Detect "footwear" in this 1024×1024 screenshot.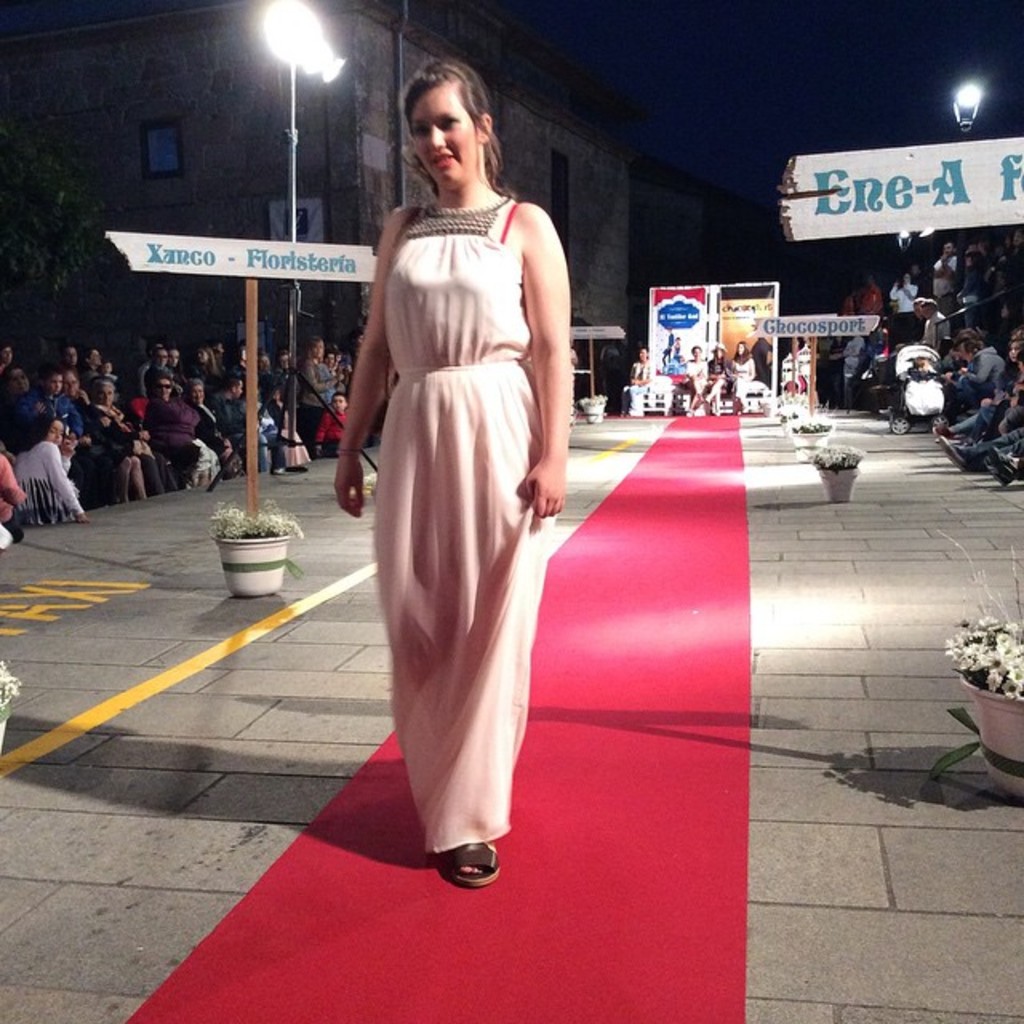
Detection: left=949, top=450, right=966, bottom=472.
